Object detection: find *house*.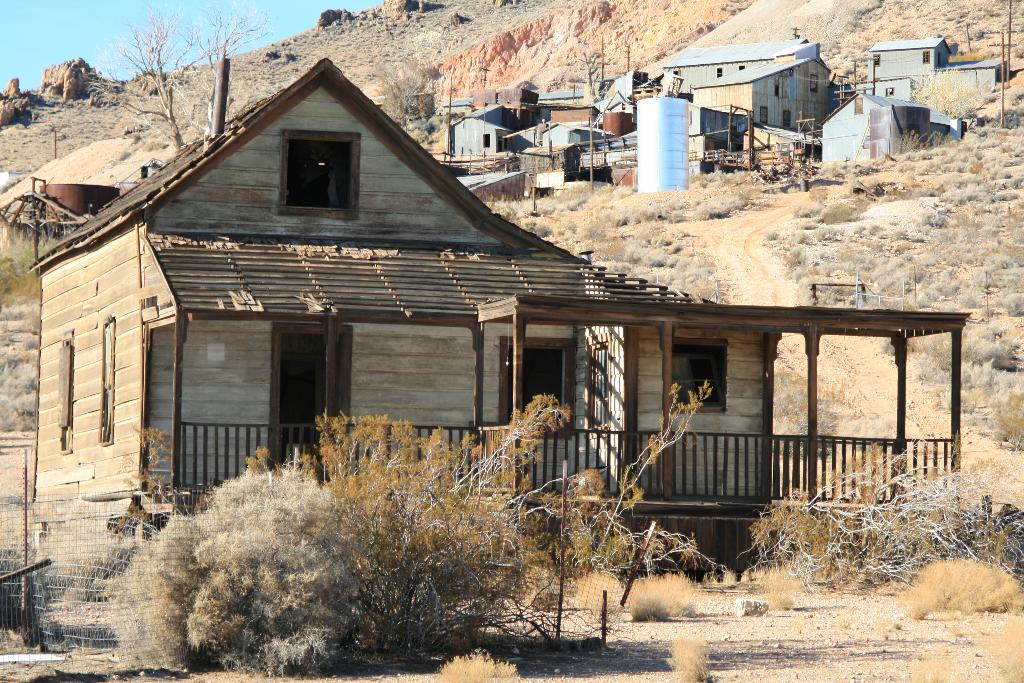
locate(830, 89, 948, 163).
